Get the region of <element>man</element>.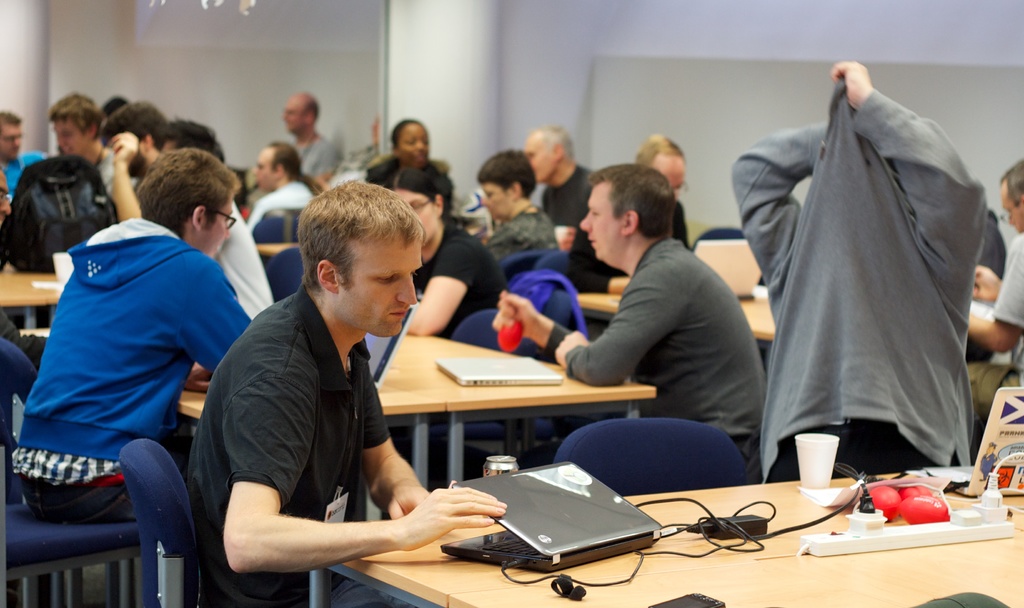
{"x1": 0, "y1": 178, "x2": 43, "y2": 376}.
